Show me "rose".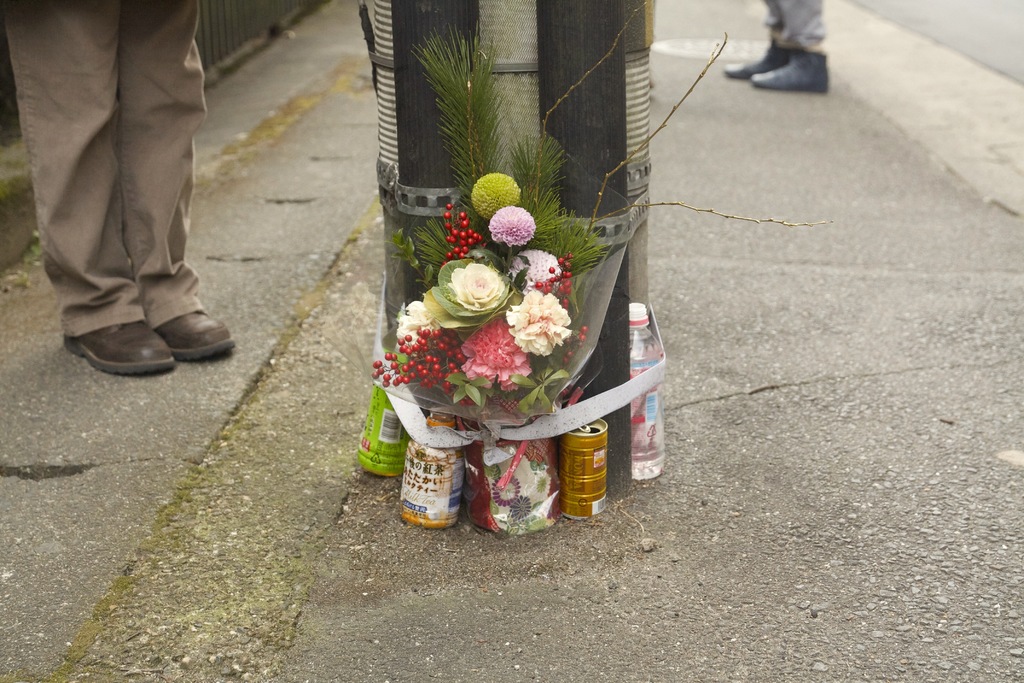
"rose" is here: (461,319,530,391).
